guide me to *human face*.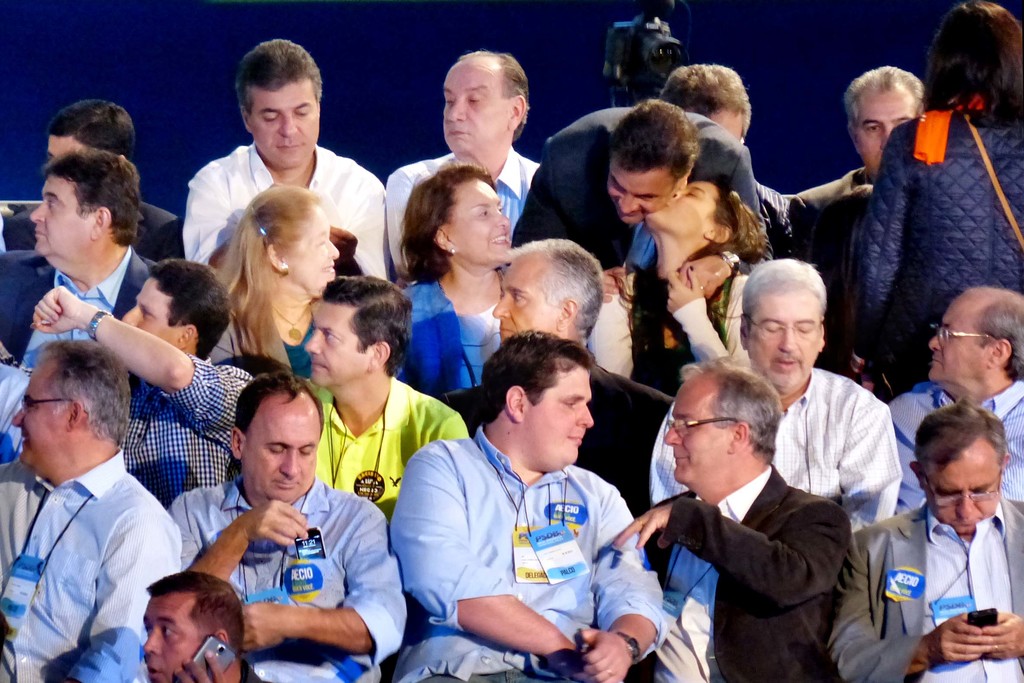
Guidance: (x1=751, y1=288, x2=822, y2=394).
